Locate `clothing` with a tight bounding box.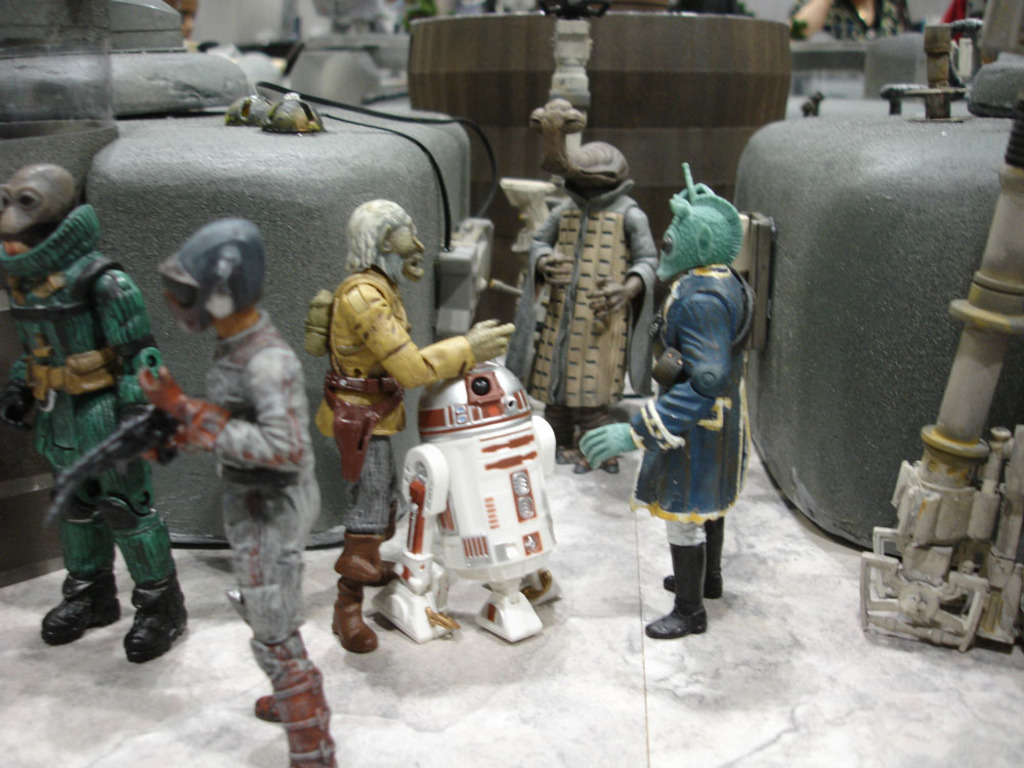
box=[504, 175, 663, 435].
